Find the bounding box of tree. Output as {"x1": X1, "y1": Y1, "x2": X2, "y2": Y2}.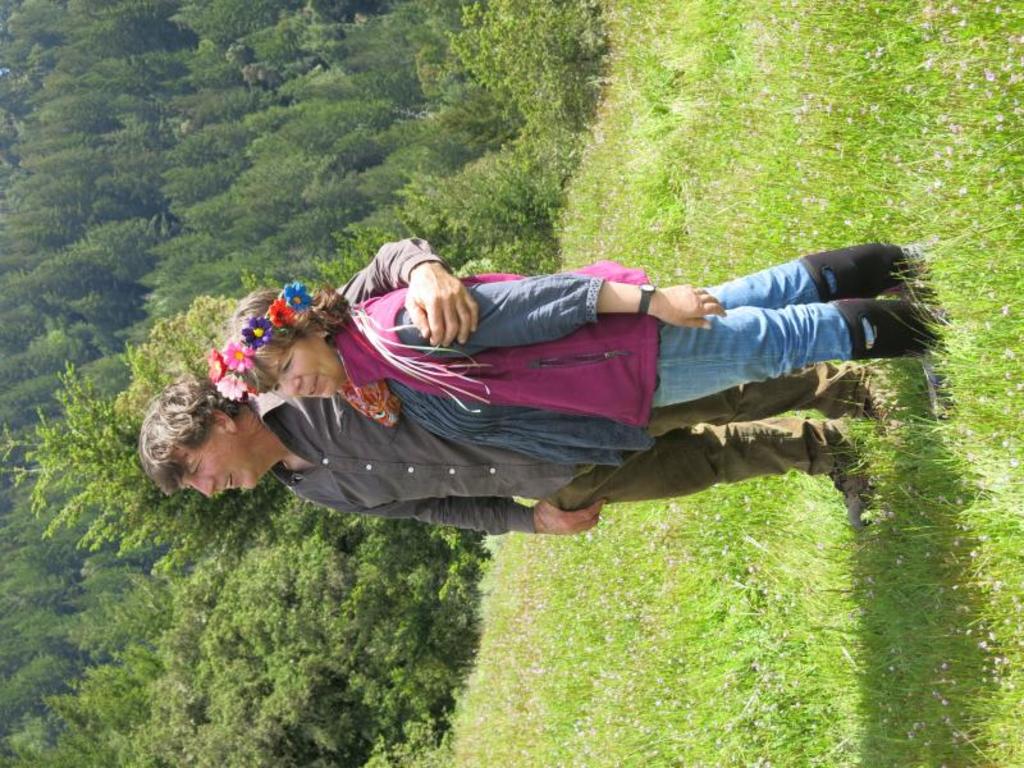
{"x1": 0, "y1": 270, "x2": 457, "y2": 590}.
